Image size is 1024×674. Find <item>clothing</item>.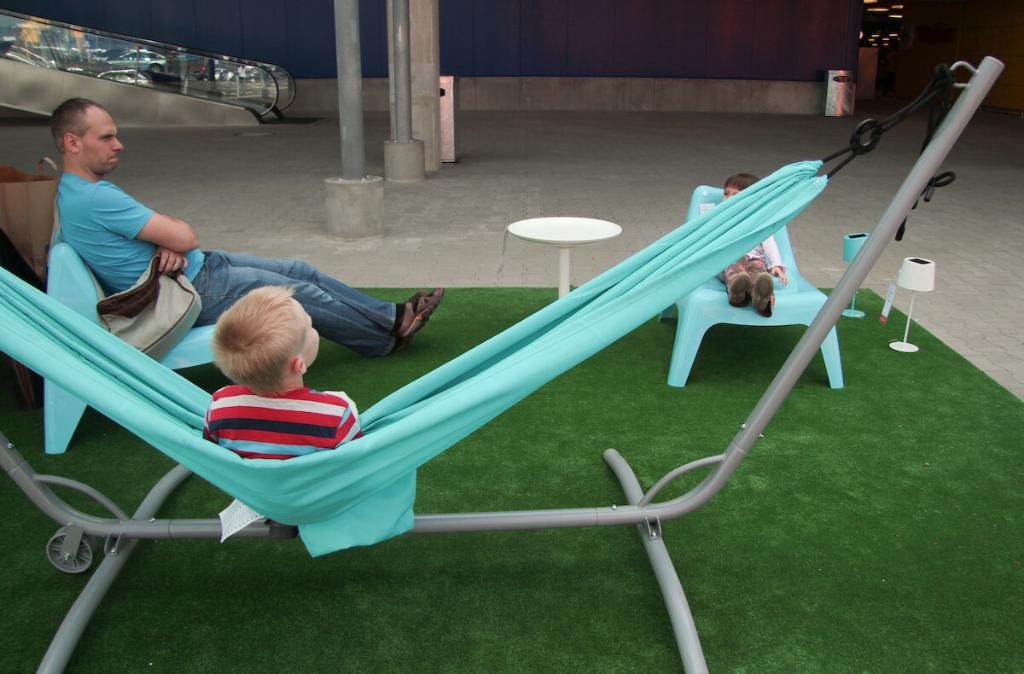
{"x1": 59, "y1": 167, "x2": 209, "y2": 294}.
